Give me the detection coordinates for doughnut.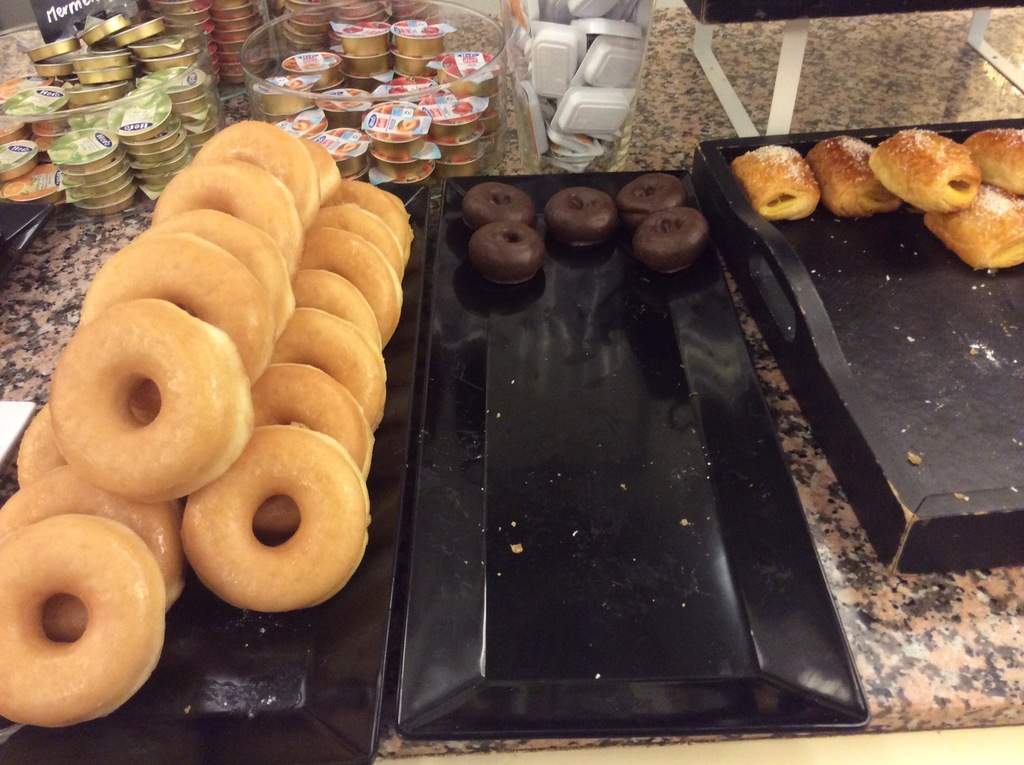
{"x1": 456, "y1": 179, "x2": 534, "y2": 228}.
